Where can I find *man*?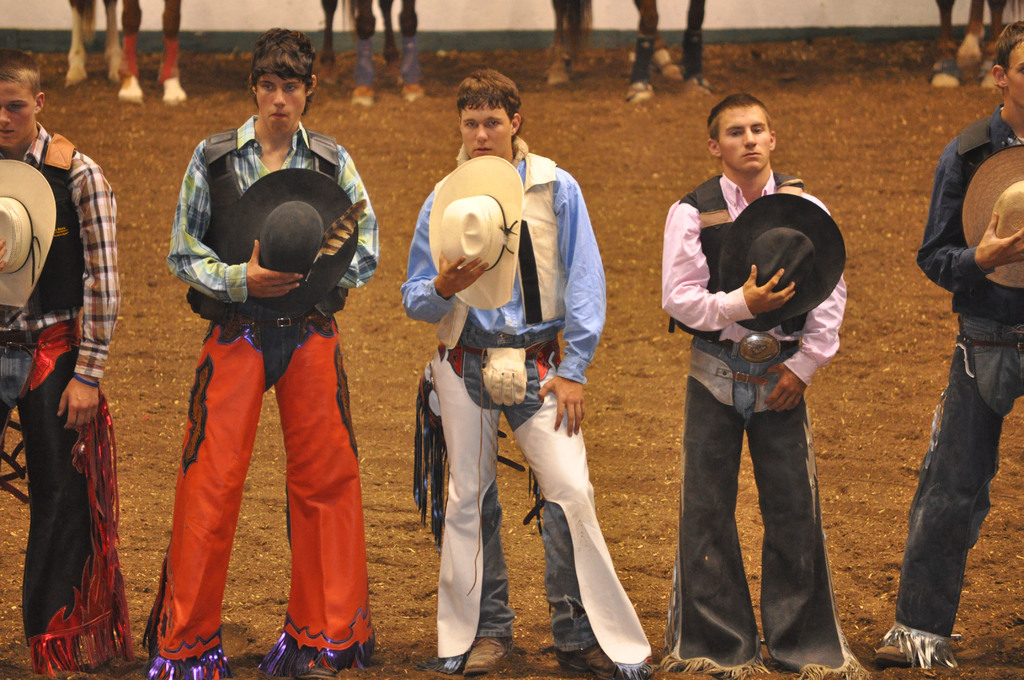
You can find it at crop(0, 49, 136, 667).
